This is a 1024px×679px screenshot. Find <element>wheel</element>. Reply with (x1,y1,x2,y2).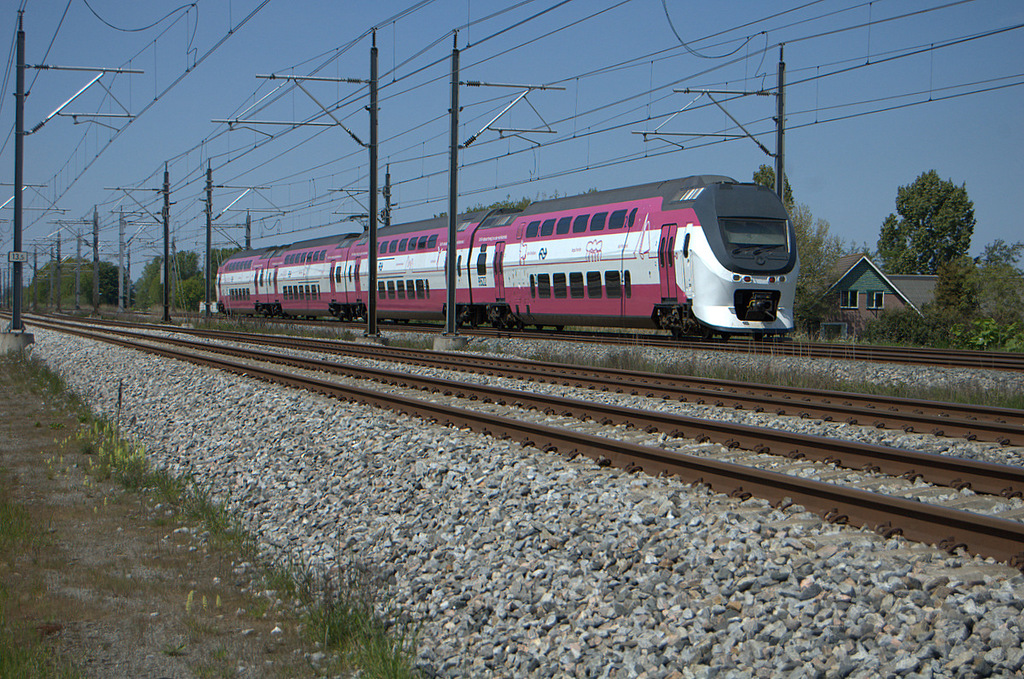
(724,335,729,341).
